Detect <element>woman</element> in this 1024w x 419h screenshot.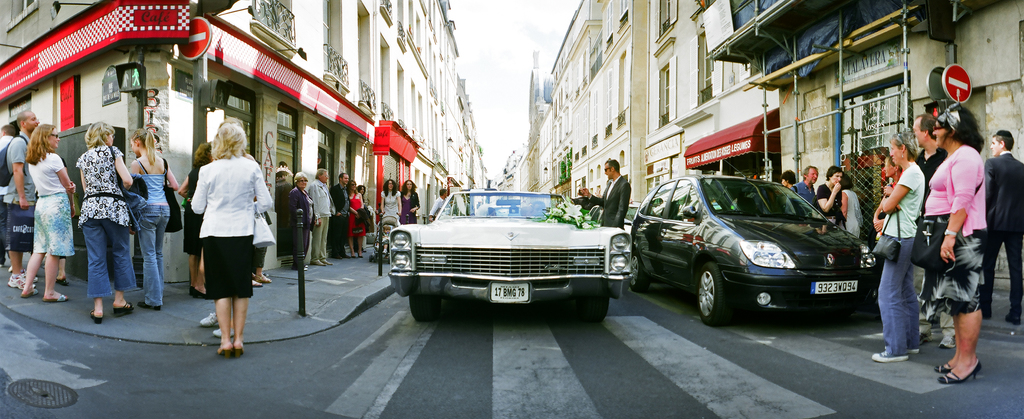
Detection: bbox=(400, 177, 420, 225).
